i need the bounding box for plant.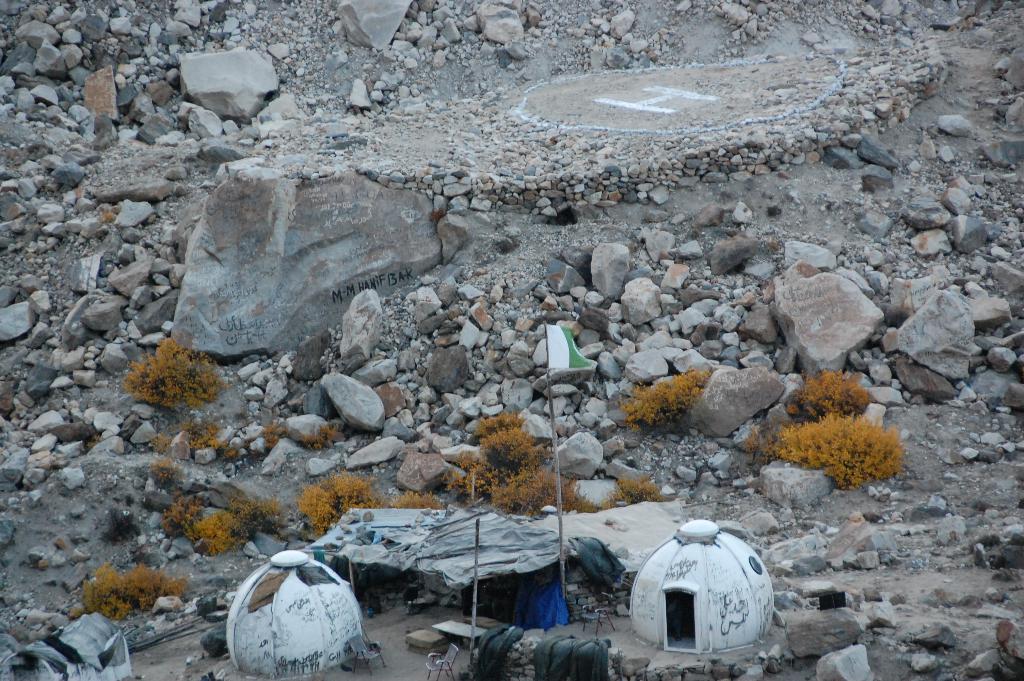
Here it is: BBox(71, 560, 191, 623).
